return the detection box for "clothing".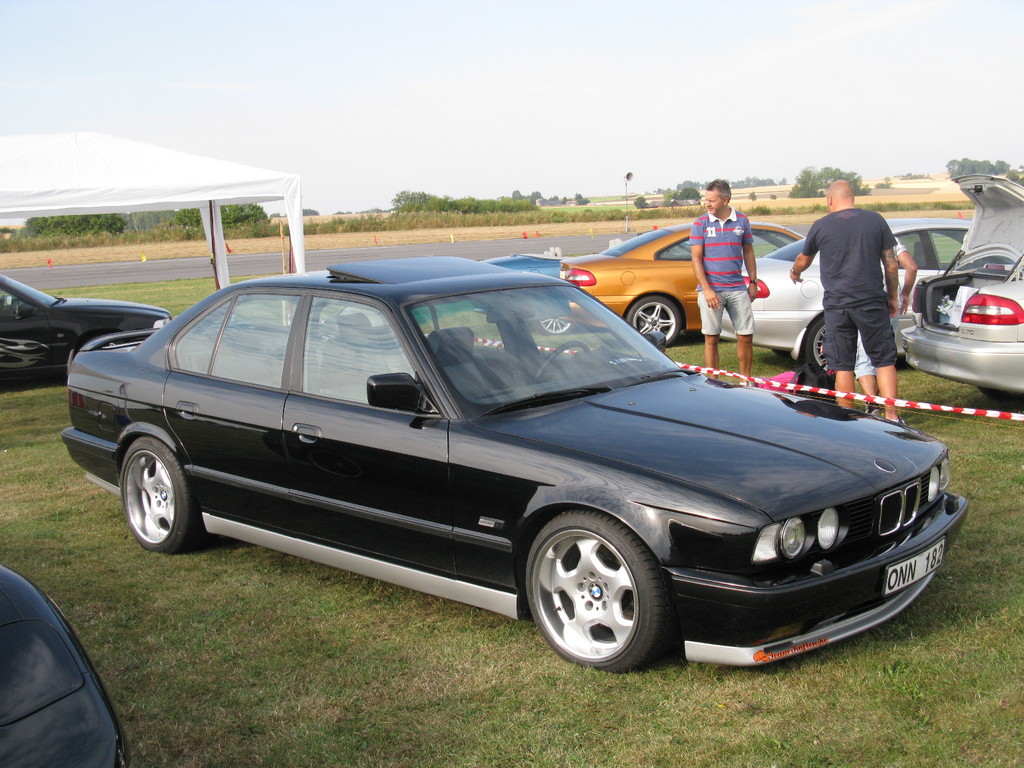
[left=687, top=205, right=758, bottom=339].
